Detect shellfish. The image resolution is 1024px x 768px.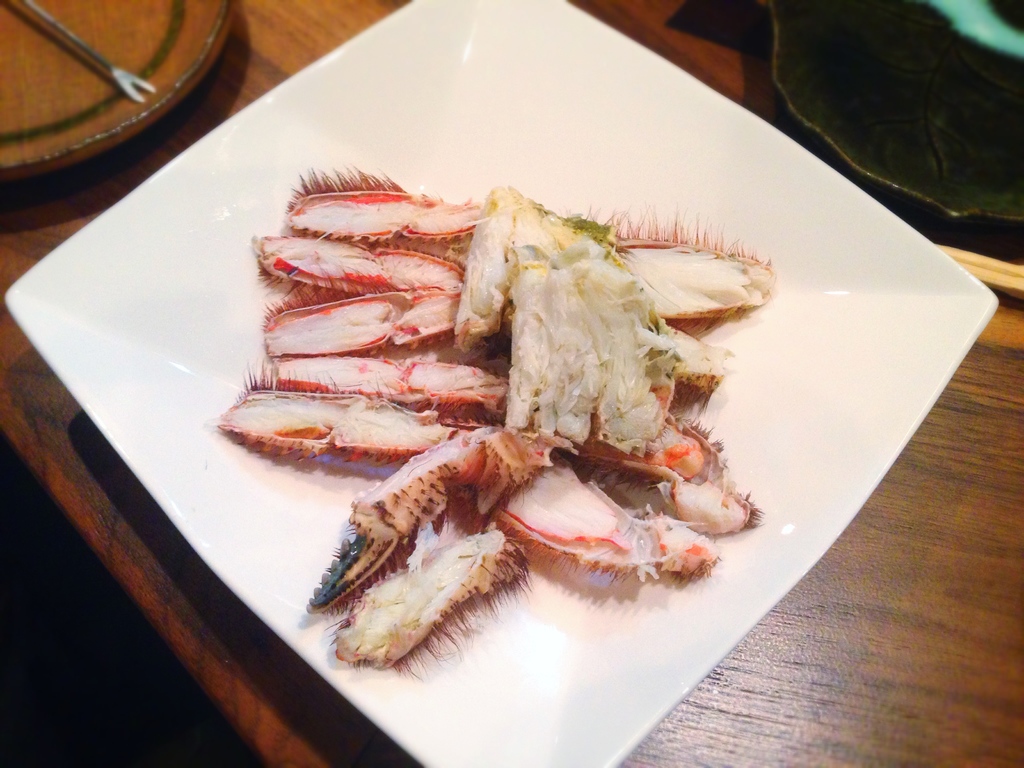
234 155 737 653.
